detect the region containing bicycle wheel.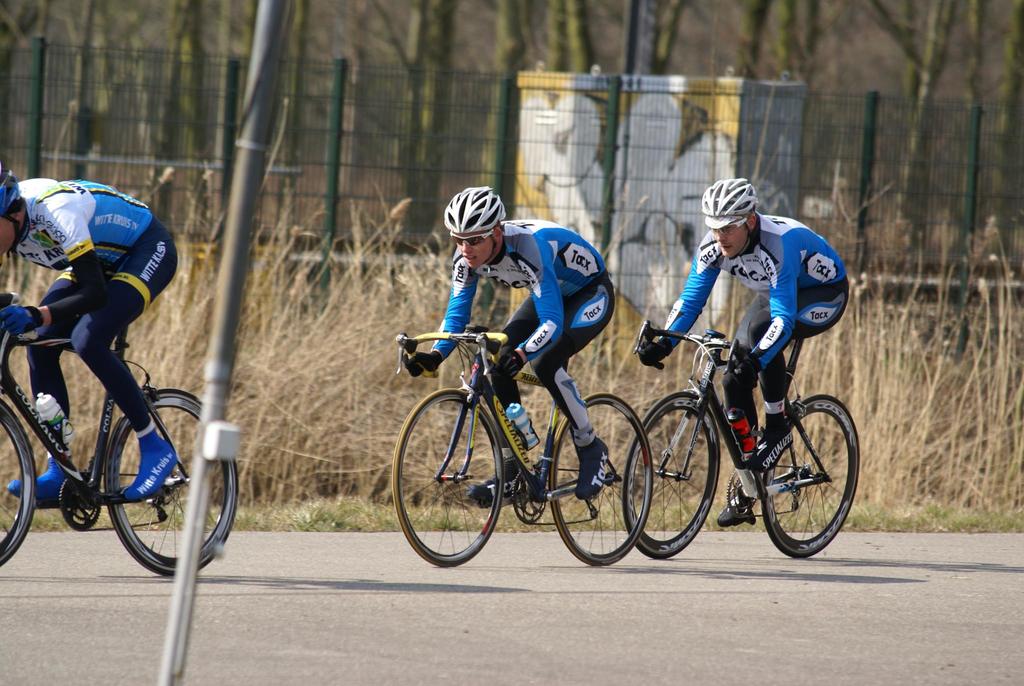
bbox=[0, 398, 36, 566].
